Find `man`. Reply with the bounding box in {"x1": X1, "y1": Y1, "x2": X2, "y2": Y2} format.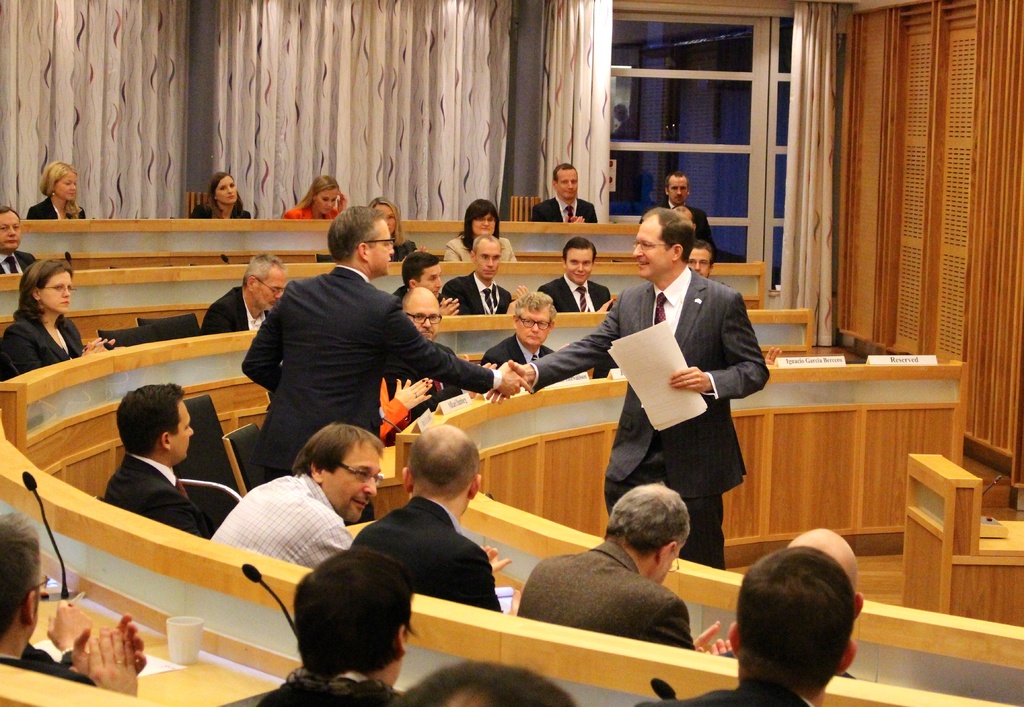
{"x1": 541, "y1": 237, "x2": 632, "y2": 314}.
